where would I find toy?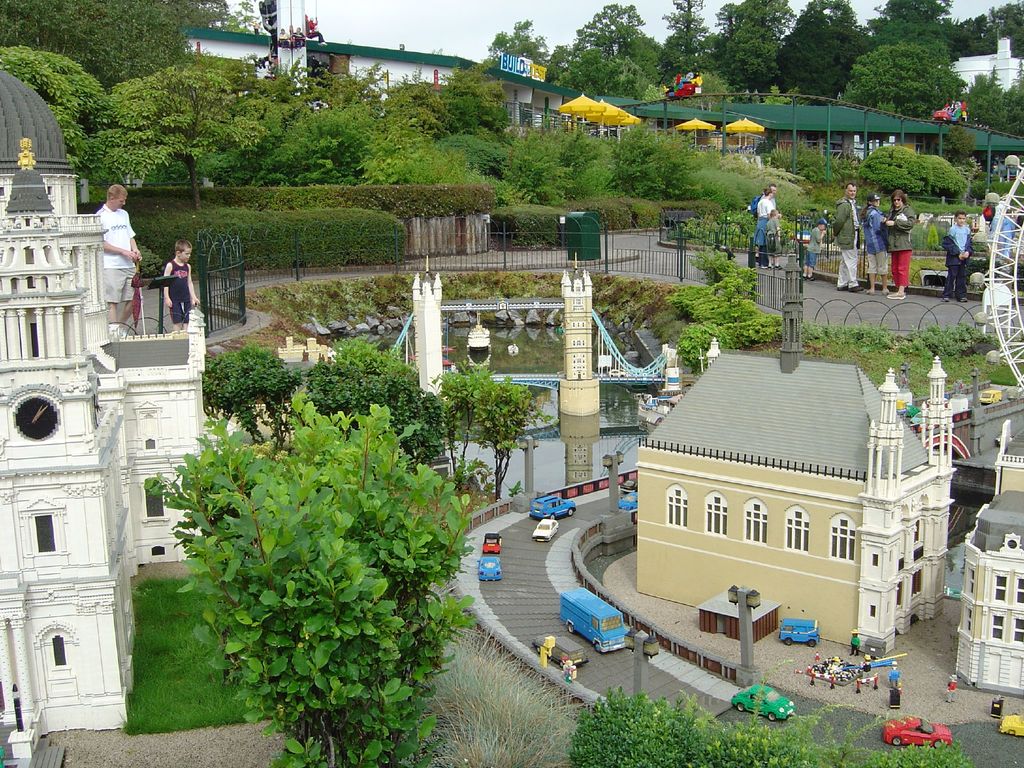
At <region>970, 157, 1023, 389</region>.
